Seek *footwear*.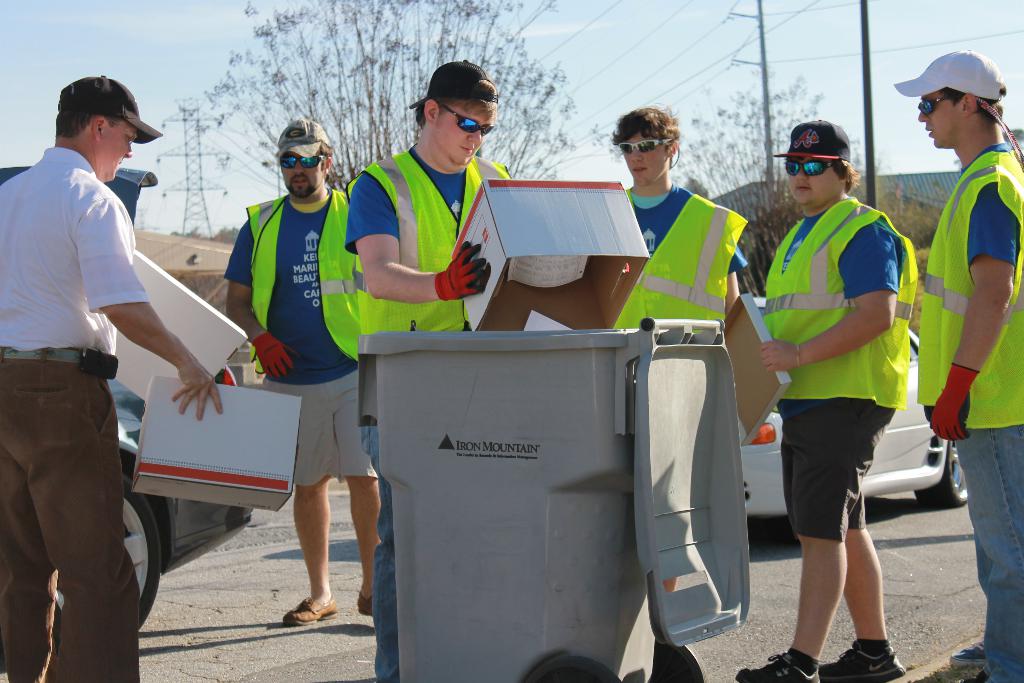
pyautogui.locateOnScreen(737, 644, 819, 682).
